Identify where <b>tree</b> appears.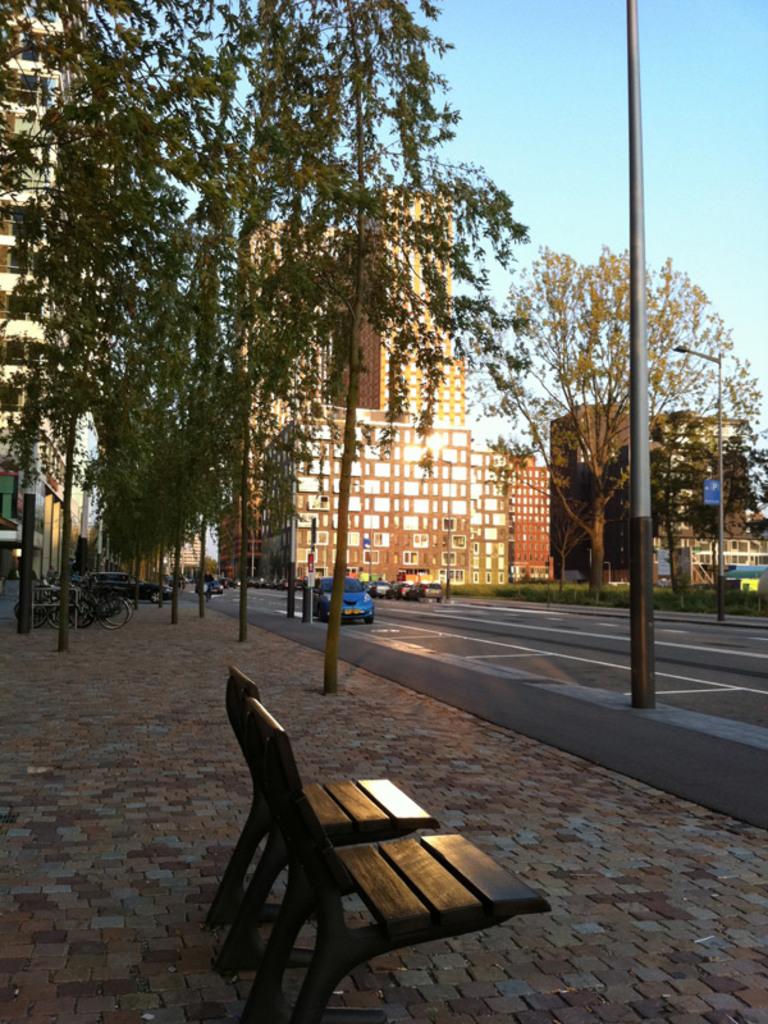
Appears at Rect(182, 0, 339, 645).
